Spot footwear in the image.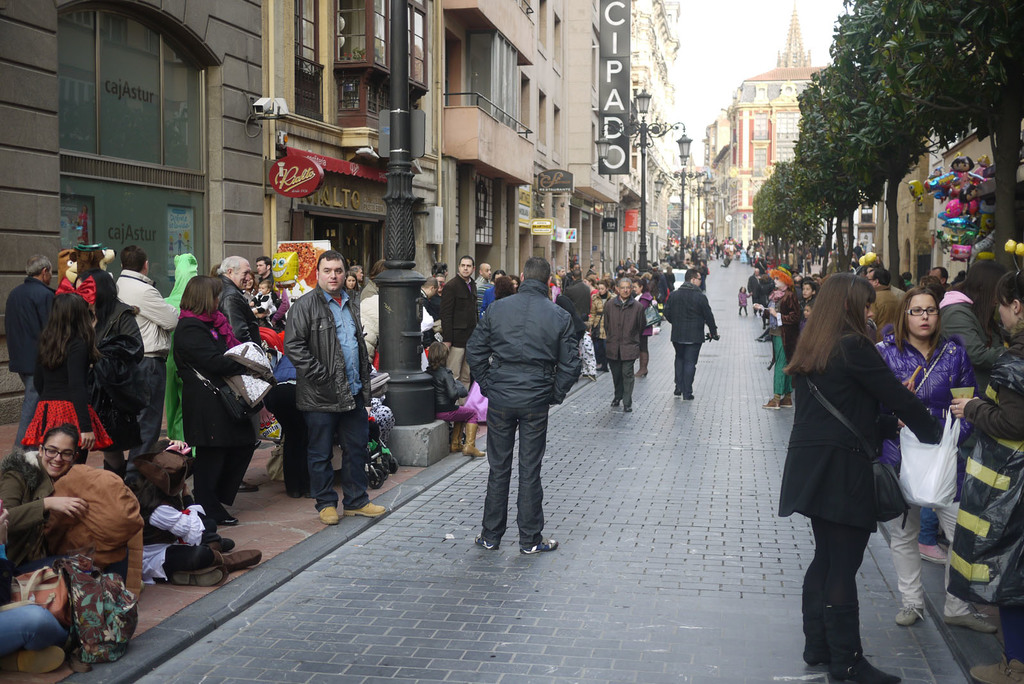
footwear found at l=933, t=612, r=998, b=623.
